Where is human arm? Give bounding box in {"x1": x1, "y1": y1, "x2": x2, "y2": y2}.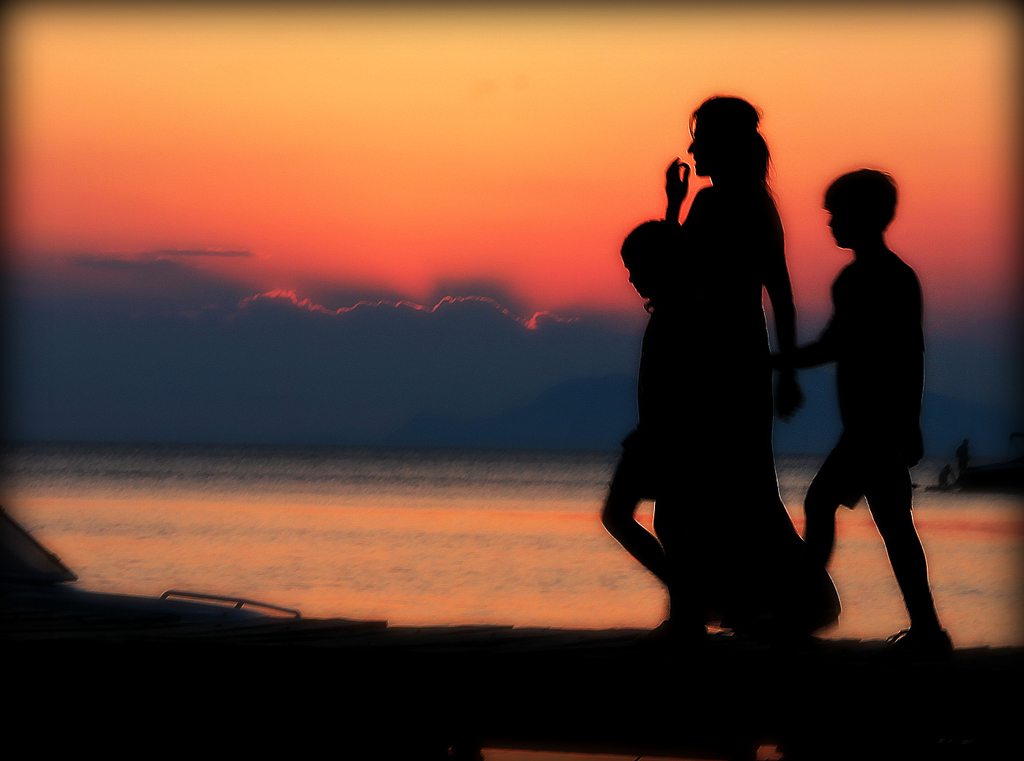
{"x1": 768, "y1": 261, "x2": 849, "y2": 387}.
